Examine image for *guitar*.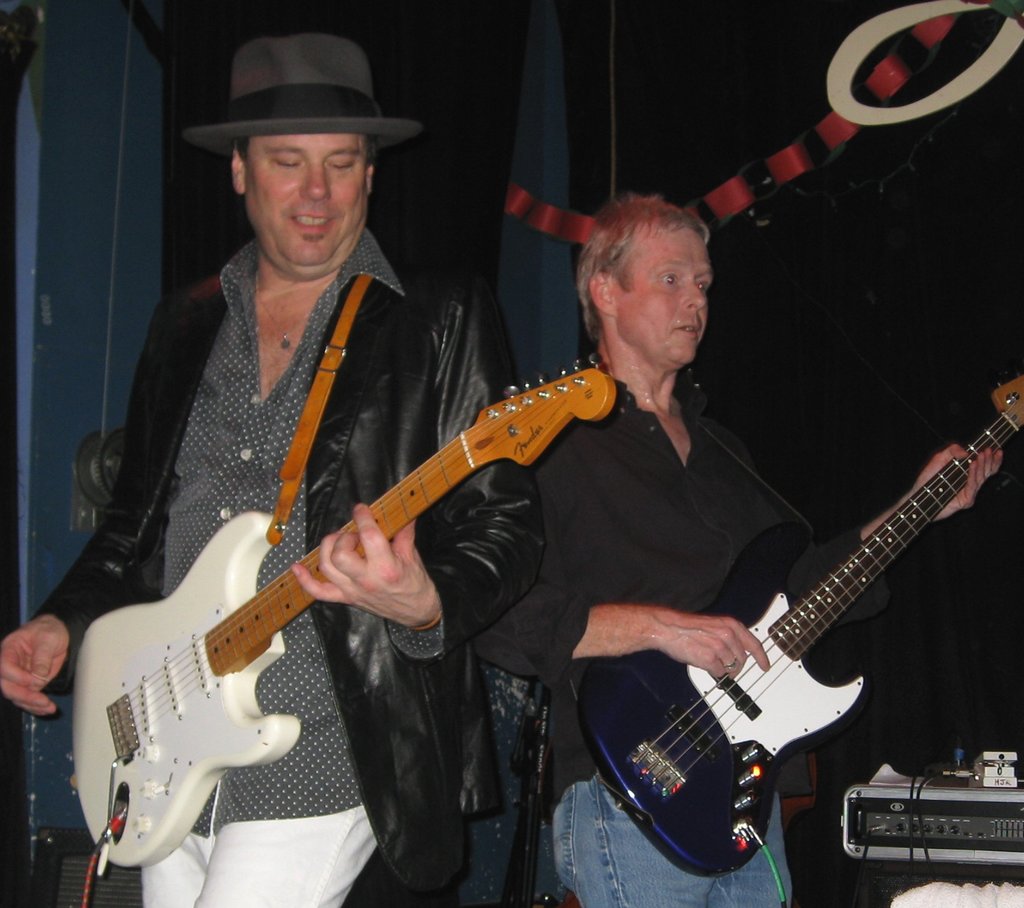
Examination result: 71 353 612 874.
